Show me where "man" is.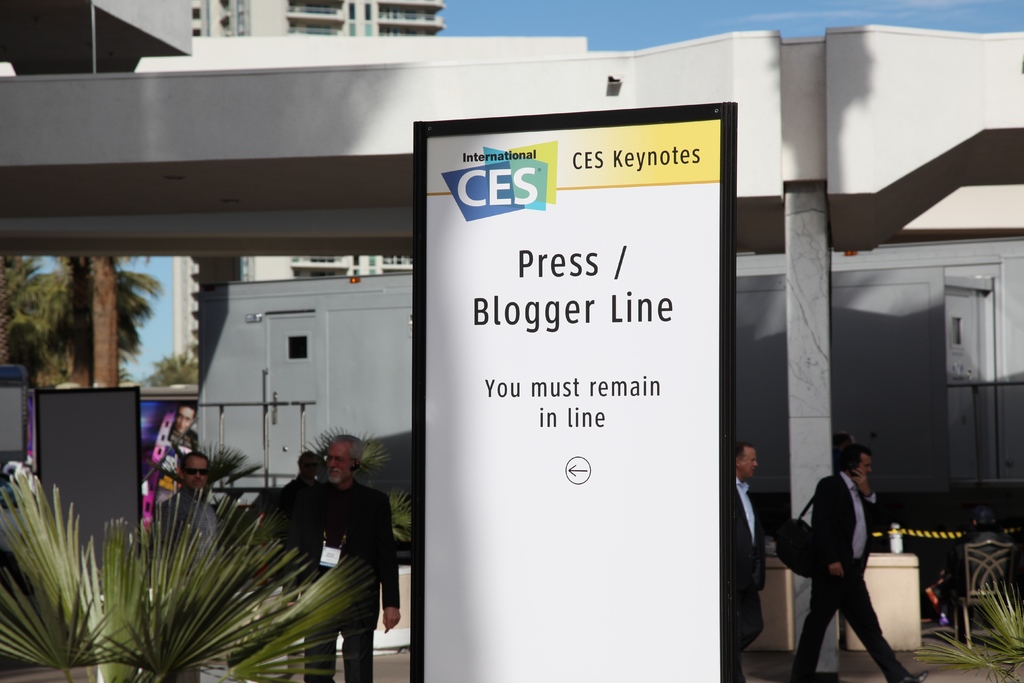
"man" is at [289, 429, 400, 682].
